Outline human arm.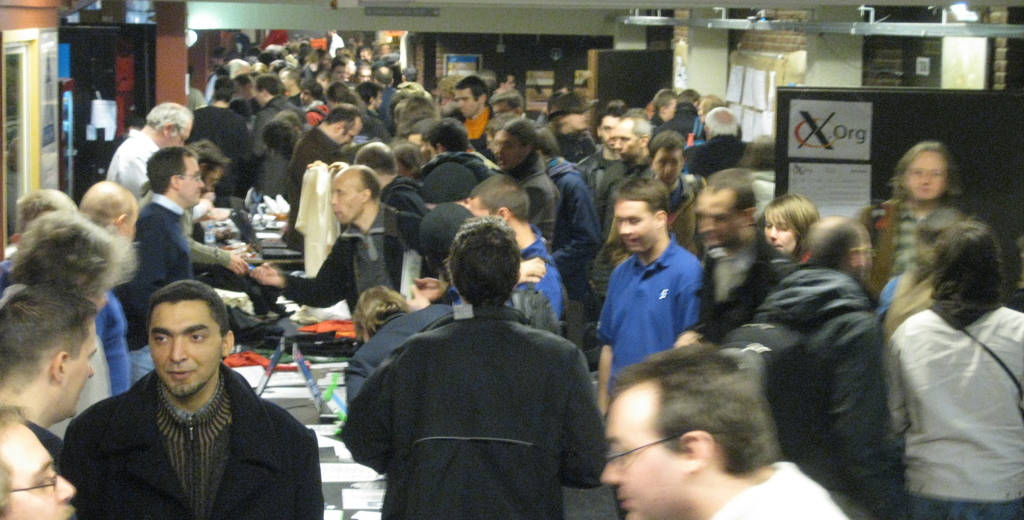
Outline: (x1=408, y1=288, x2=444, y2=308).
